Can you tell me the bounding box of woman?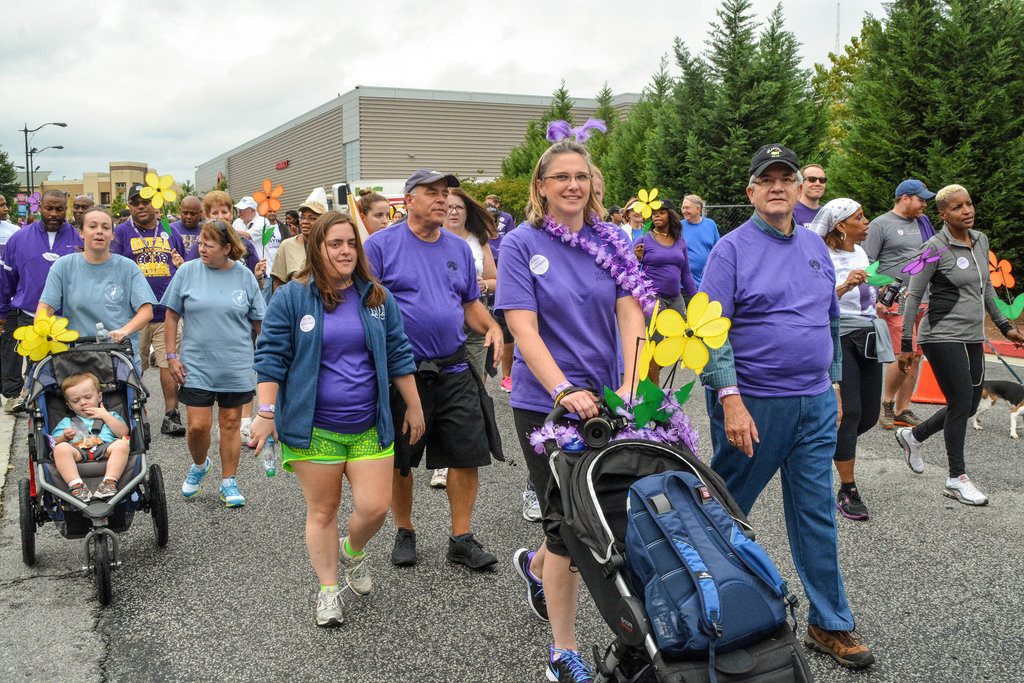
detection(31, 208, 160, 383).
